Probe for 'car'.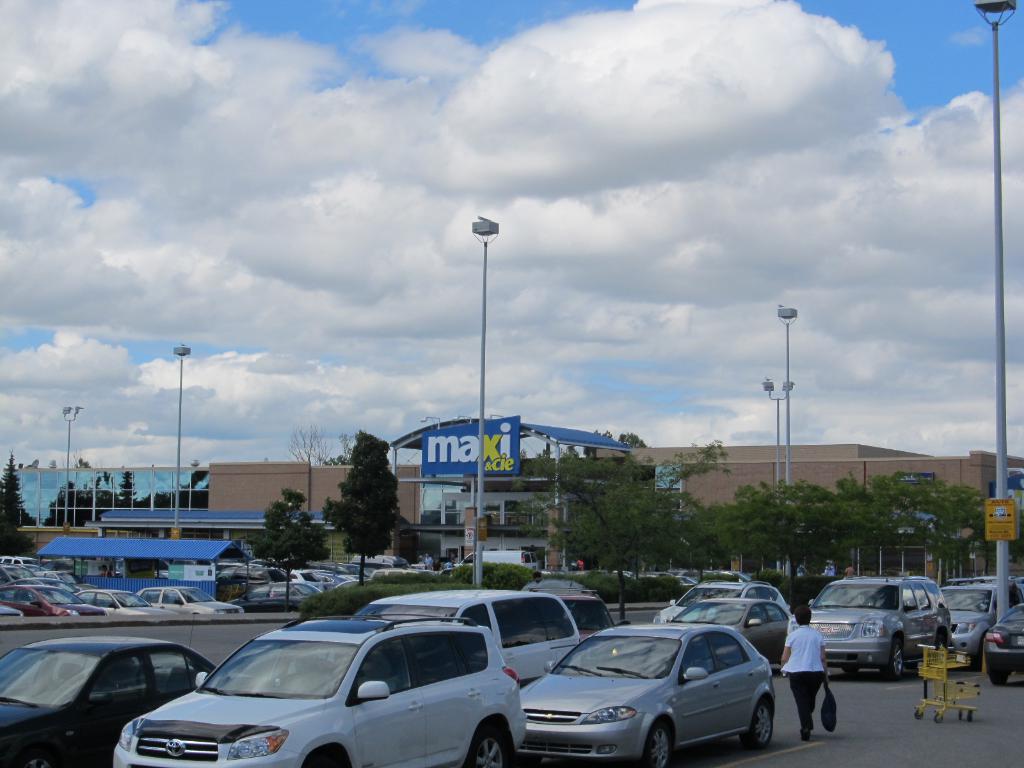
Probe result: locate(356, 582, 586, 687).
